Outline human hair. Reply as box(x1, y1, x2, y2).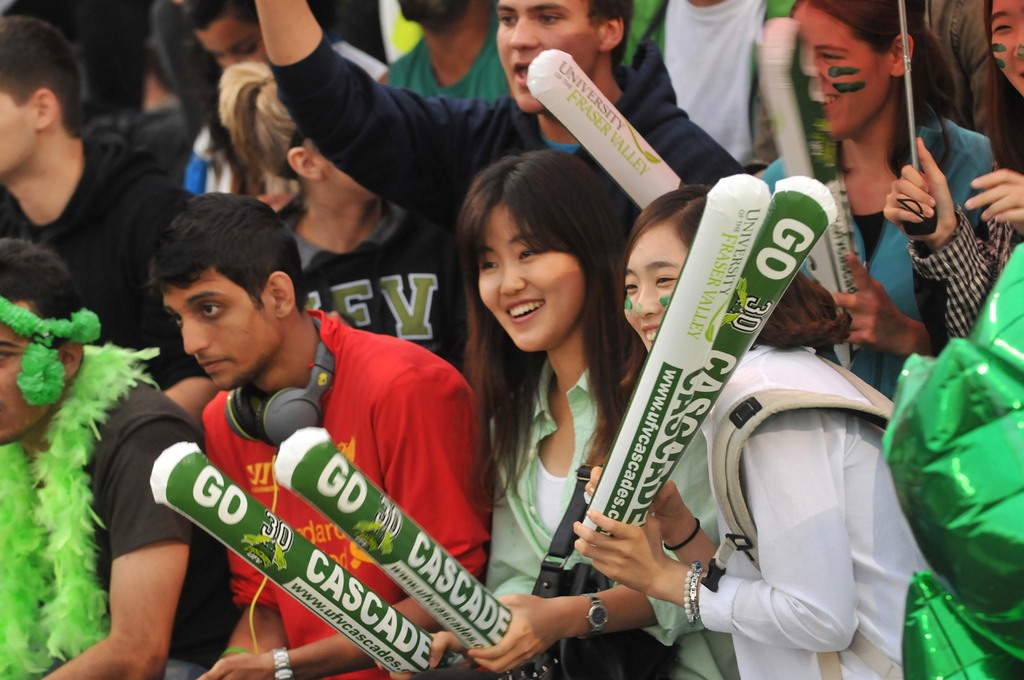
box(983, 0, 1023, 176).
